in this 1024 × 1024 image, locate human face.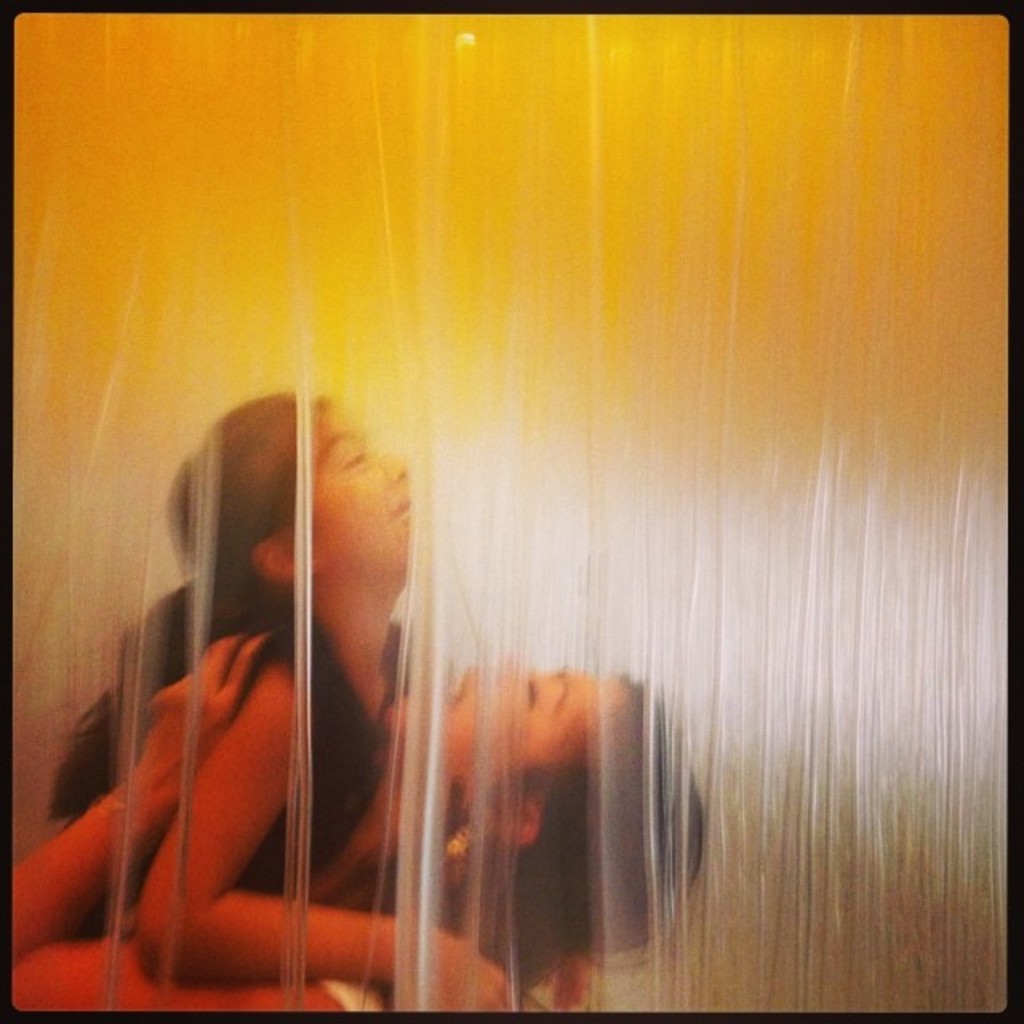
Bounding box: bbox=[304, 421, 426, 582].
